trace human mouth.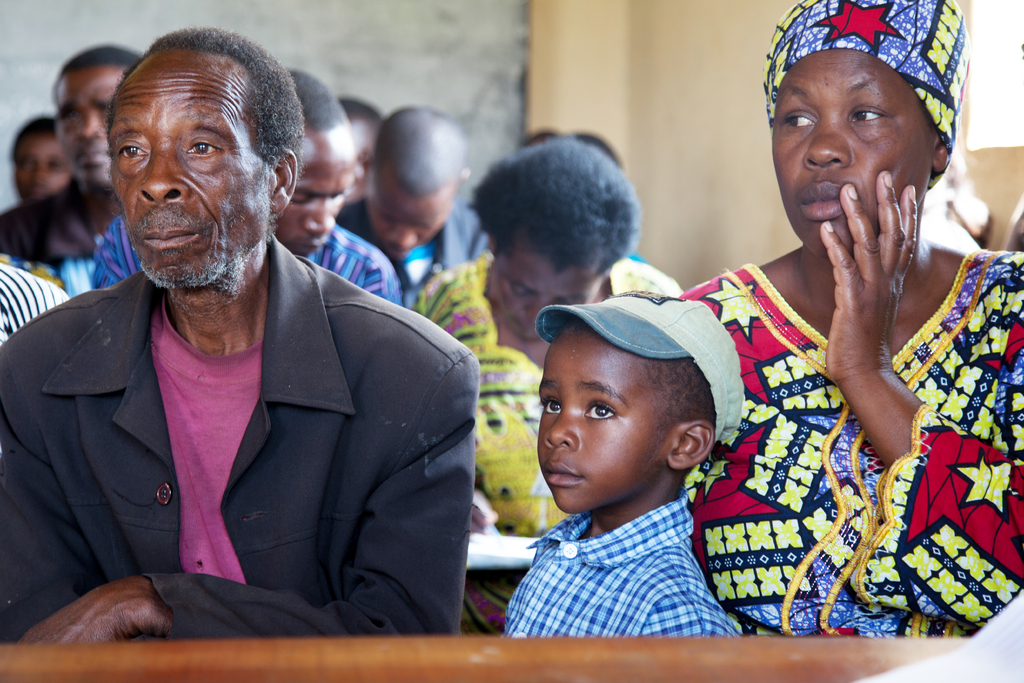
Traced to 798,180,851,229.
